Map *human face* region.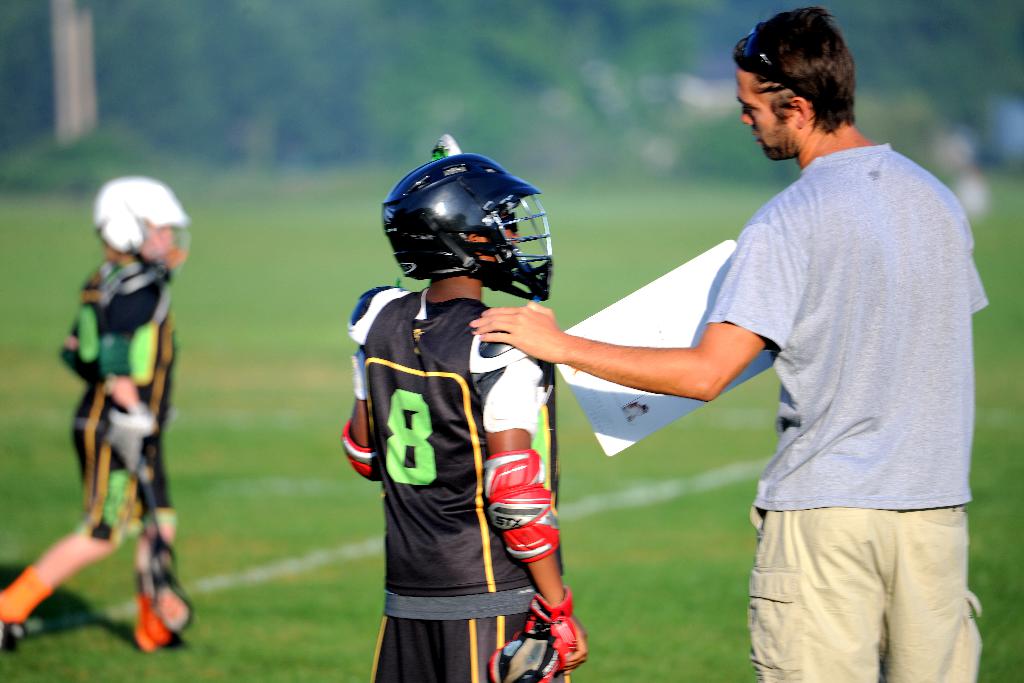
Mapped to 479,209,516,264.
